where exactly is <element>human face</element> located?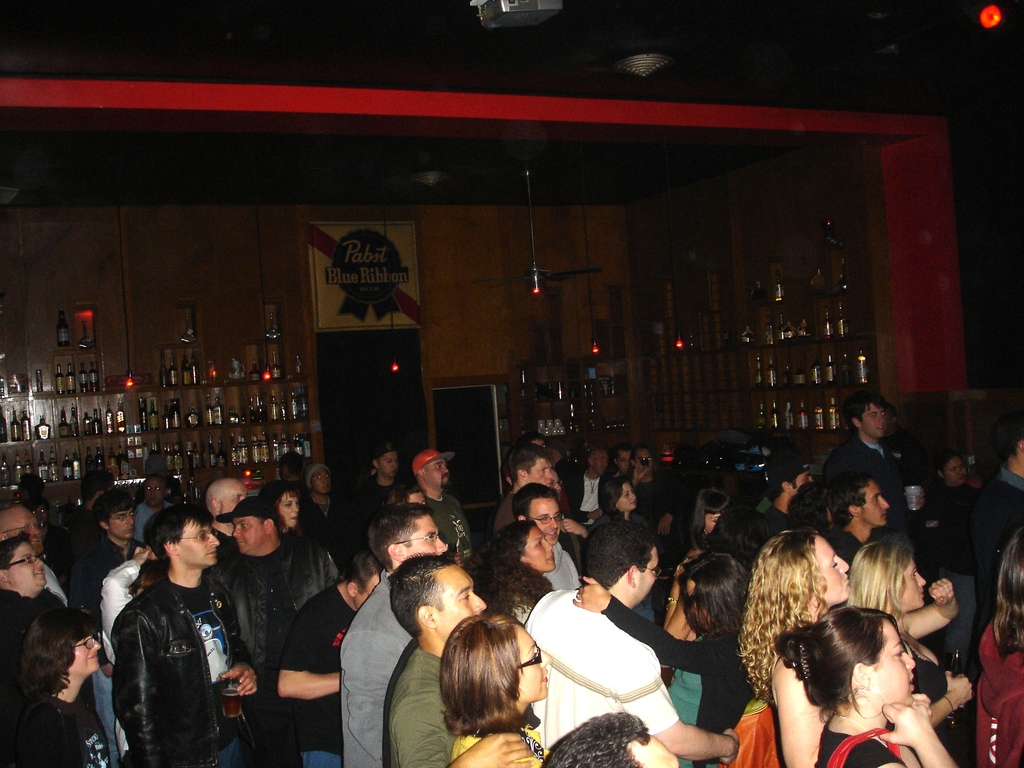
Its bounding box is BBox(619, 478, 637, 509).
